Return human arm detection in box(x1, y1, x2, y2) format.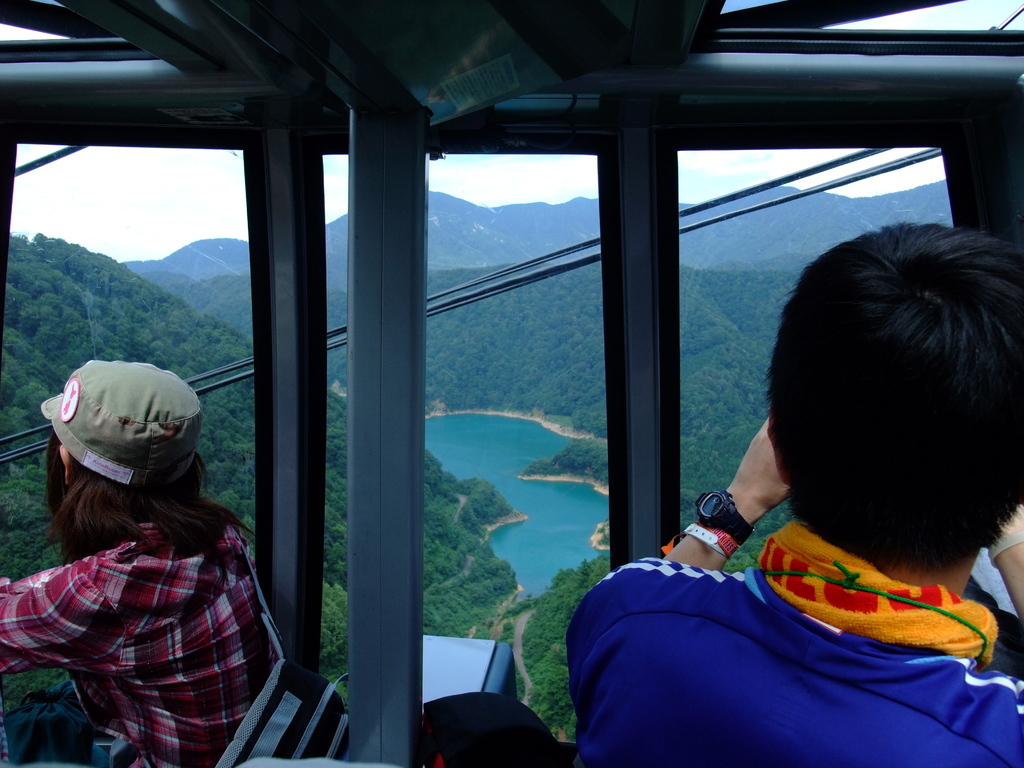
box(0, 543, 108, 678).
